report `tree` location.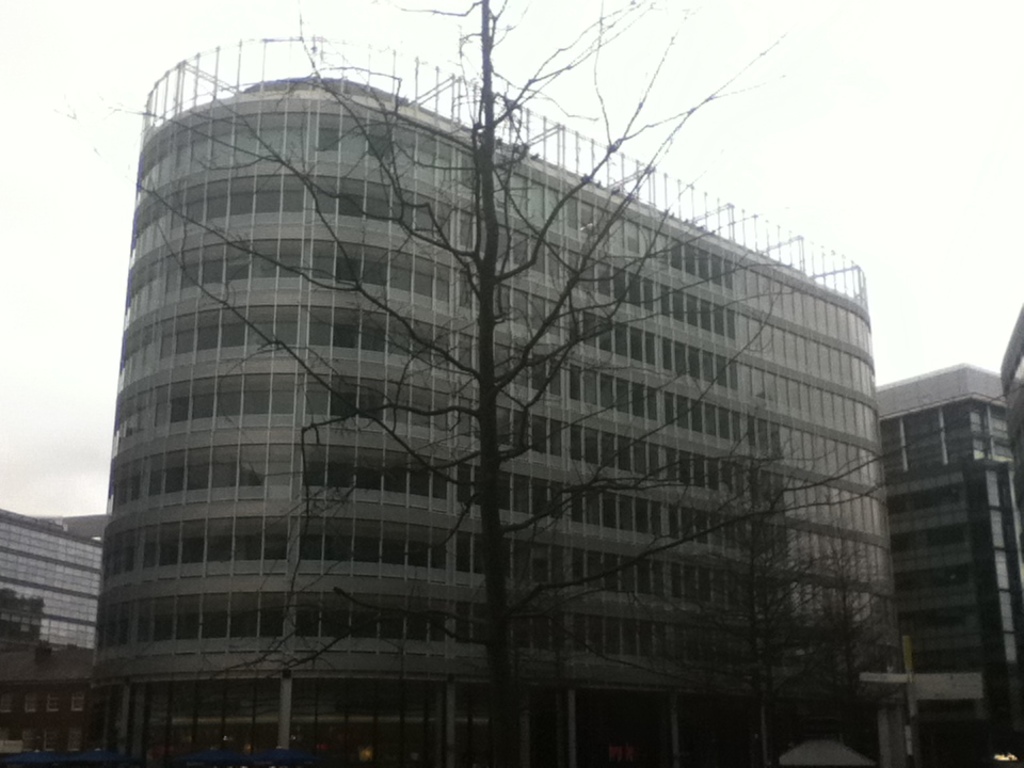
Report: pyautogui.locateOnScreen(31, 10, 1009, 701).
